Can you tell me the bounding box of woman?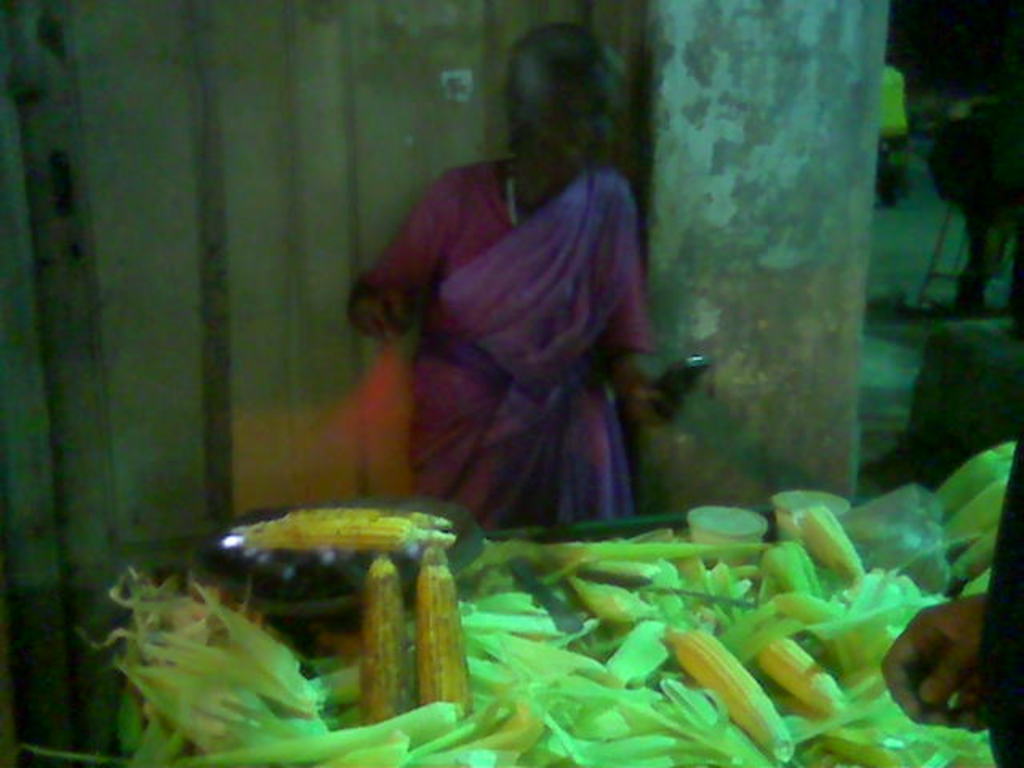
(left=338, top=21, right=686, bottom=547).
